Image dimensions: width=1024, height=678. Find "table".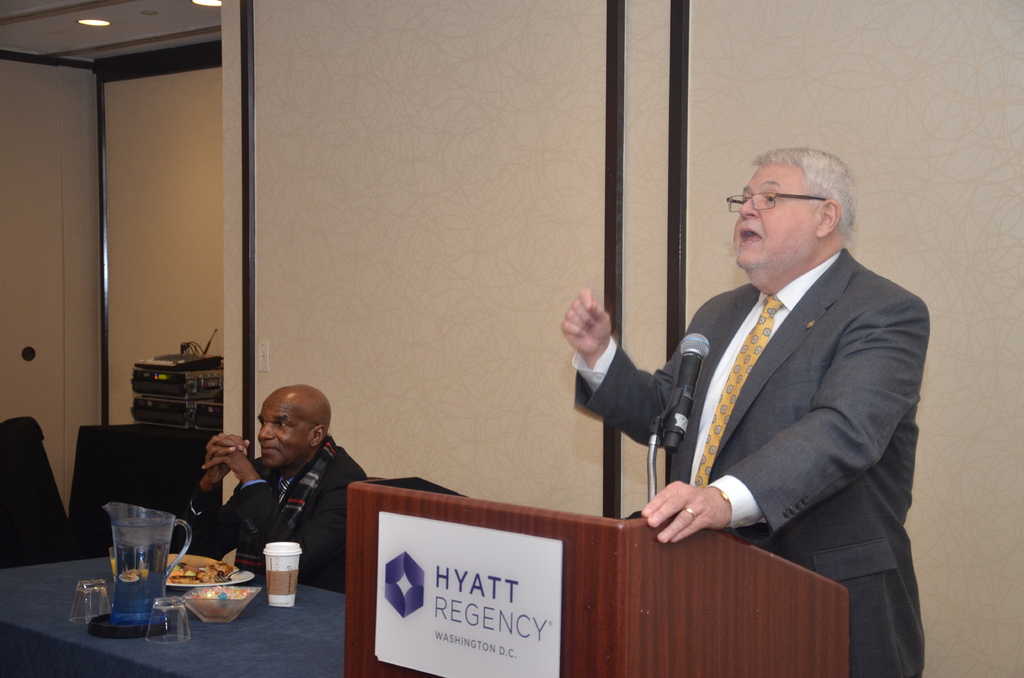
select_region(0, 551, 344, 677).
